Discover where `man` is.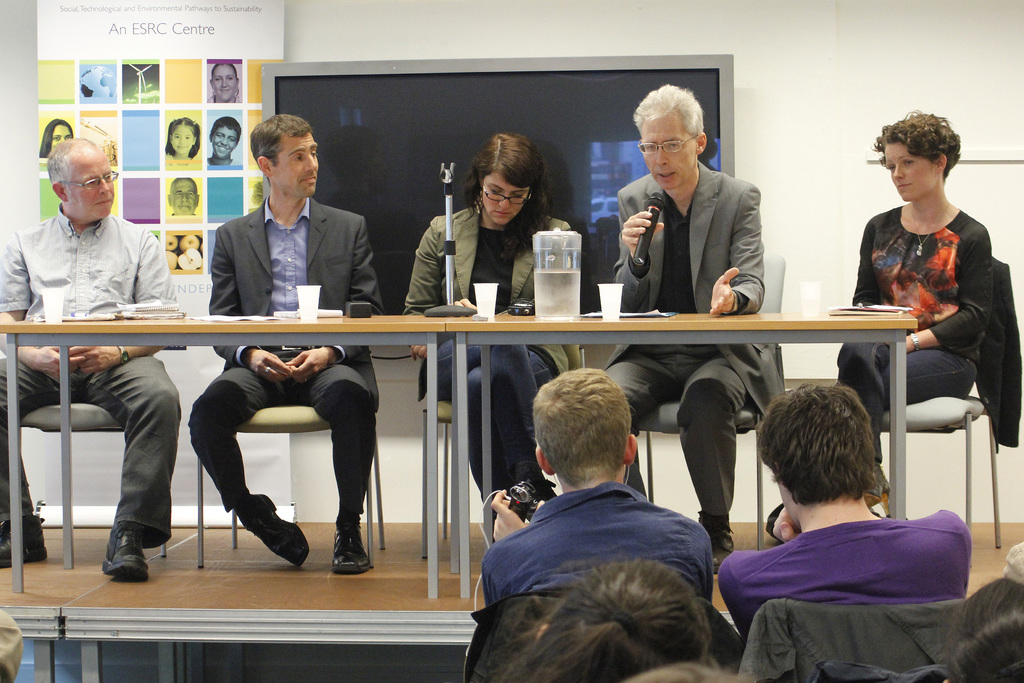
Discovered at 609:83:788:550.
